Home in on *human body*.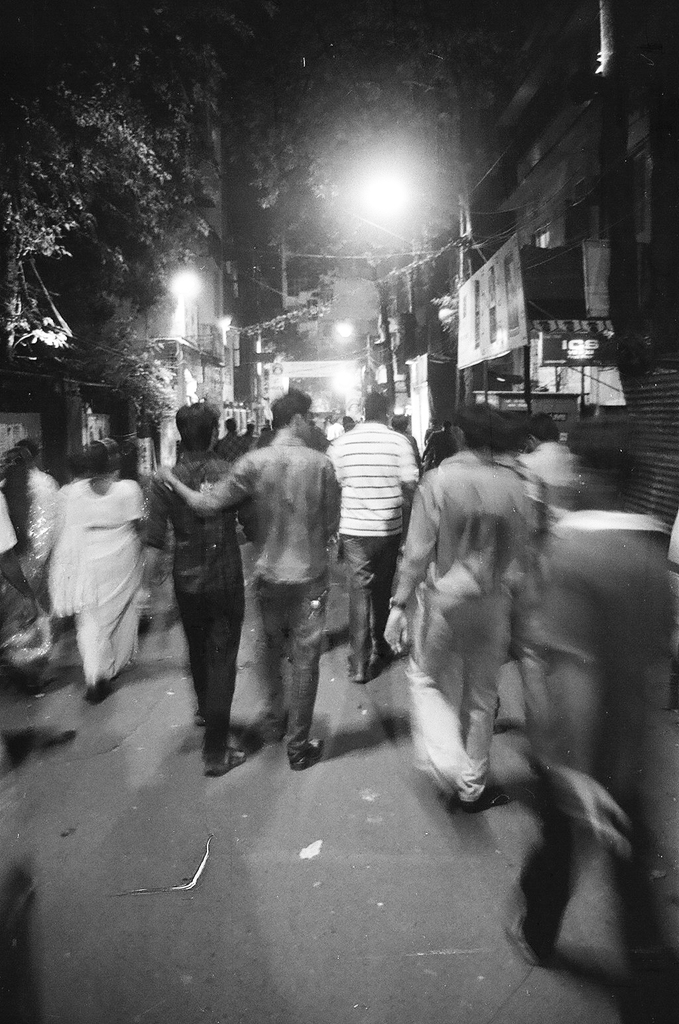
Homed in at {"left": 54, "top": 444, "right": 145, "bottom": 705}.
